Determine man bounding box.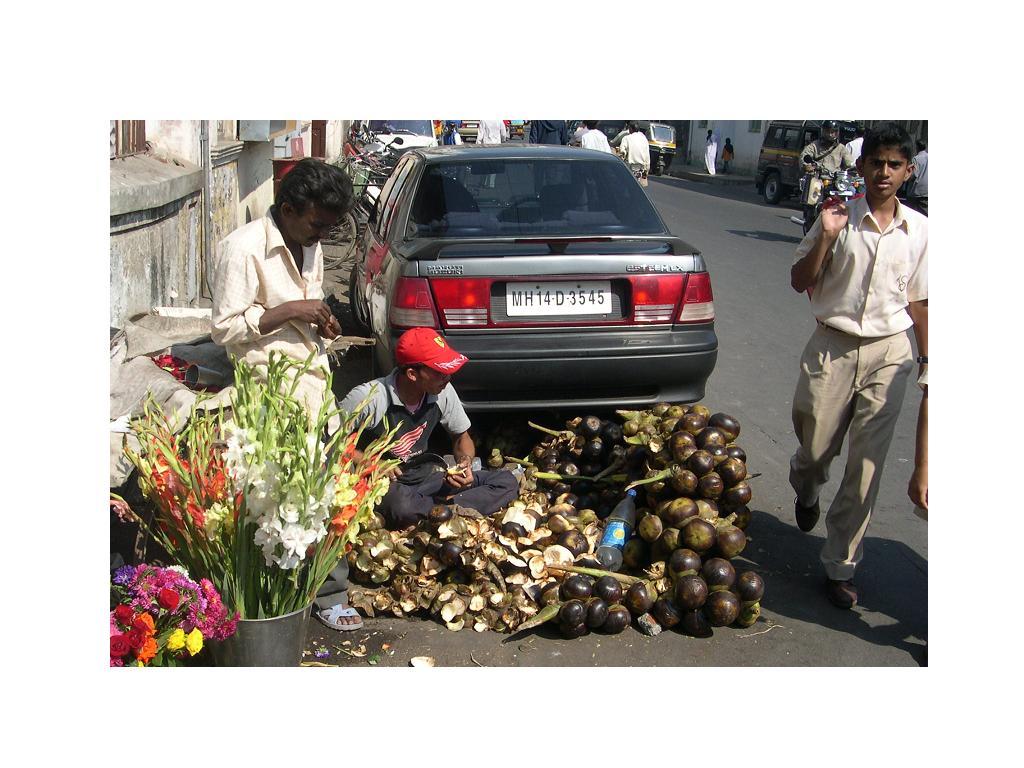
Determined: (x1=787, y1=141, x2=937, y2=631).
